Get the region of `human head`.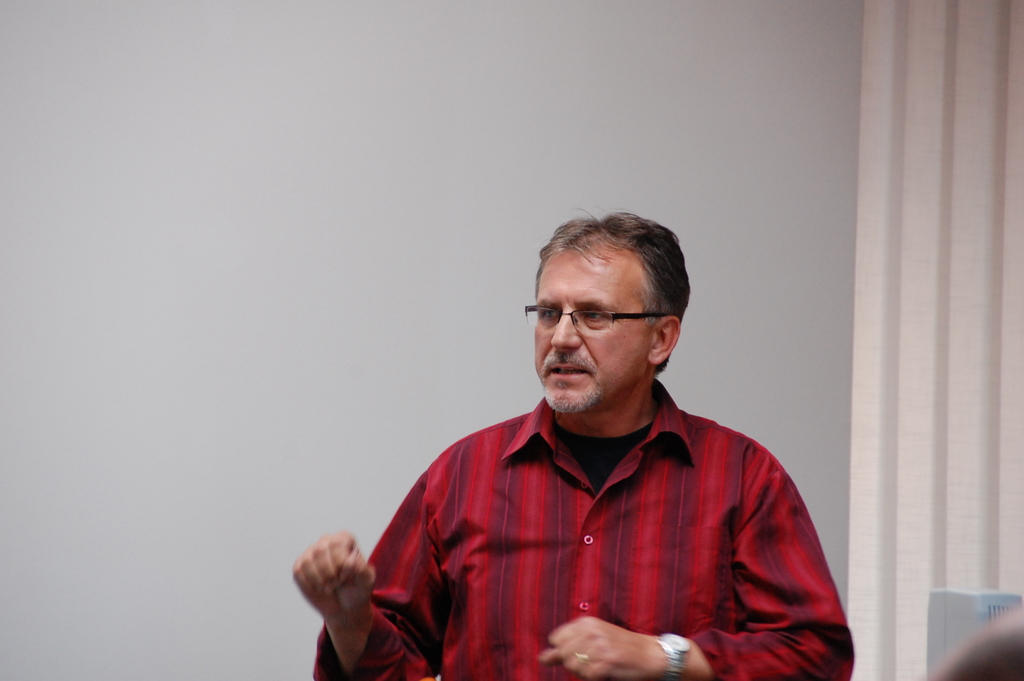
{"x1": 536, "y1": 212, "x2": 692, "y2": 407}.
